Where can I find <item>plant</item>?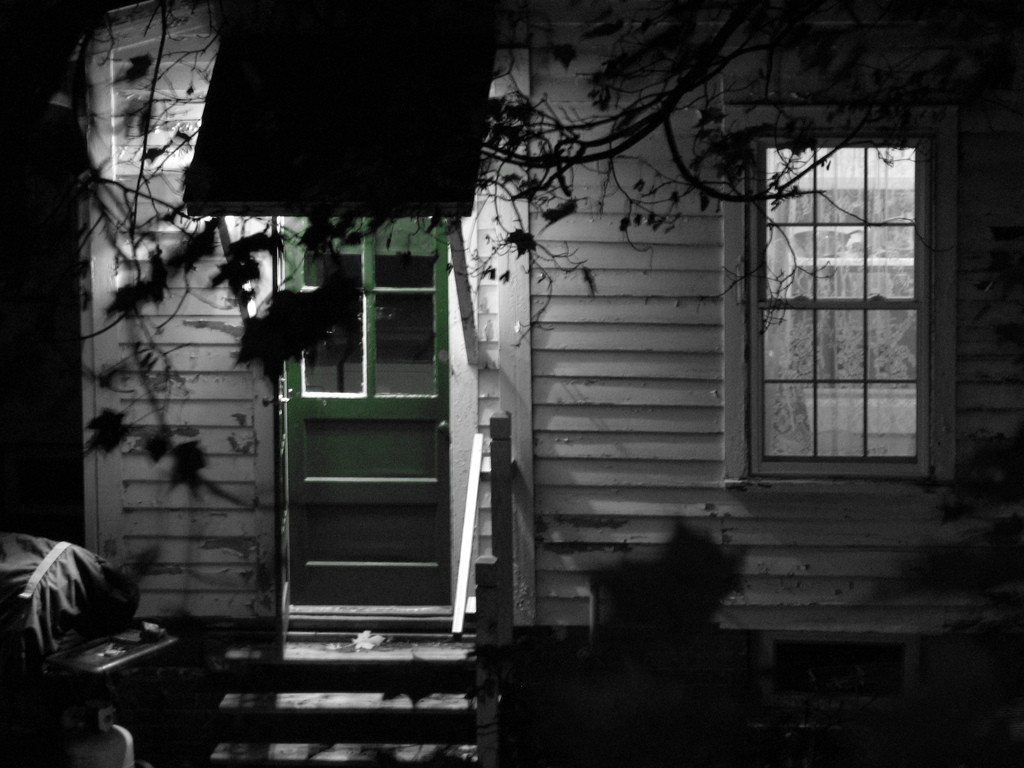
You can find it at 584, 516, 748, 682.
